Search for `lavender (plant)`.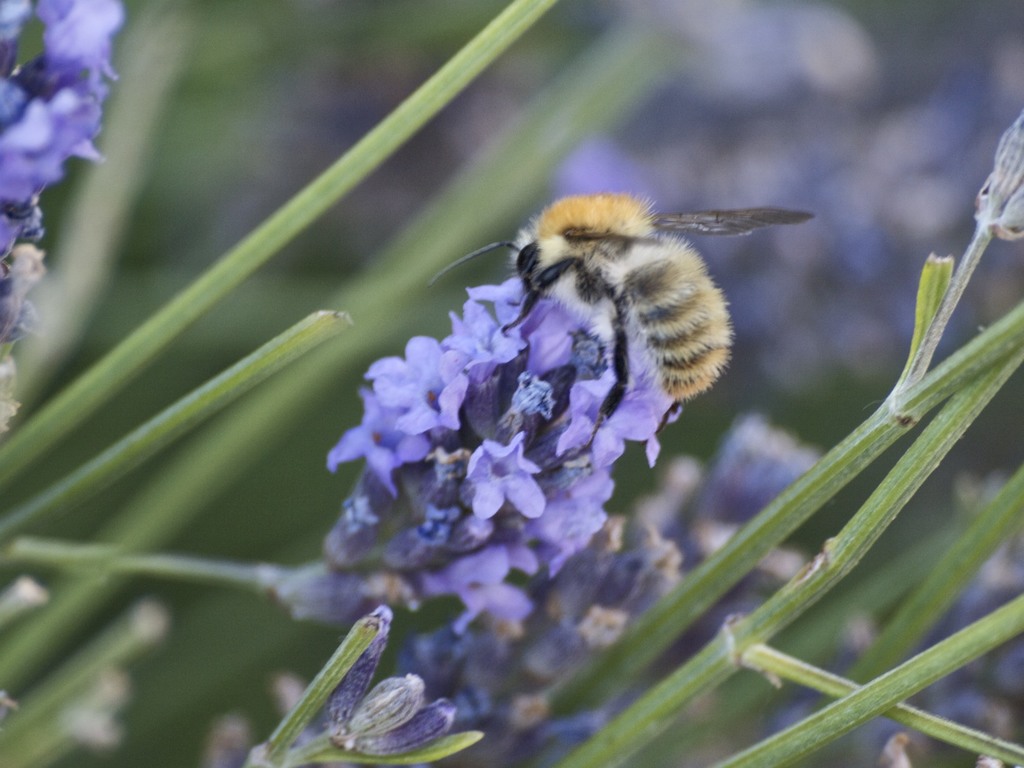
Found at locate(552, 33, 1023, 329).
